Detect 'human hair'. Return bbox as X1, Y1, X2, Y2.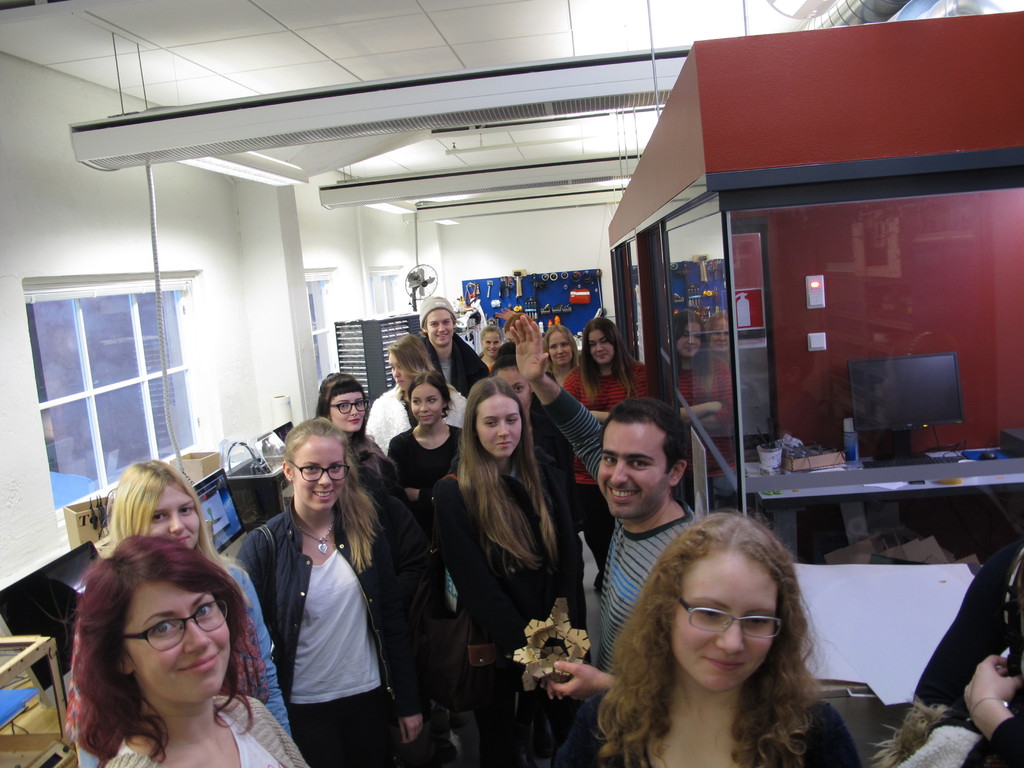
387, 333, 439, 403.
